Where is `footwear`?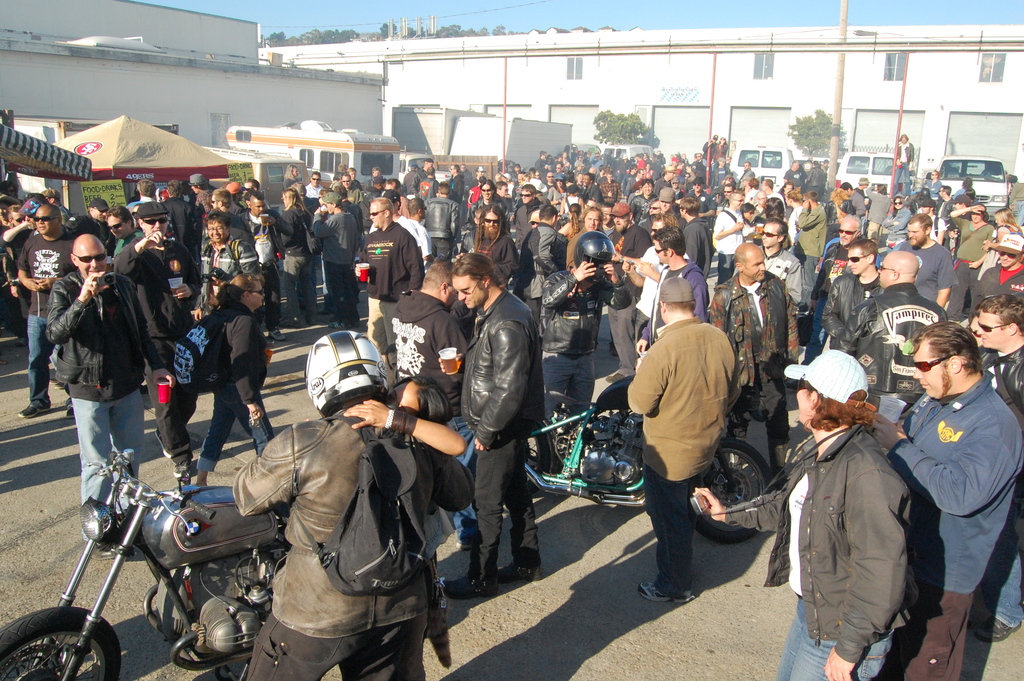
crop(441, 562, 490, 597).
